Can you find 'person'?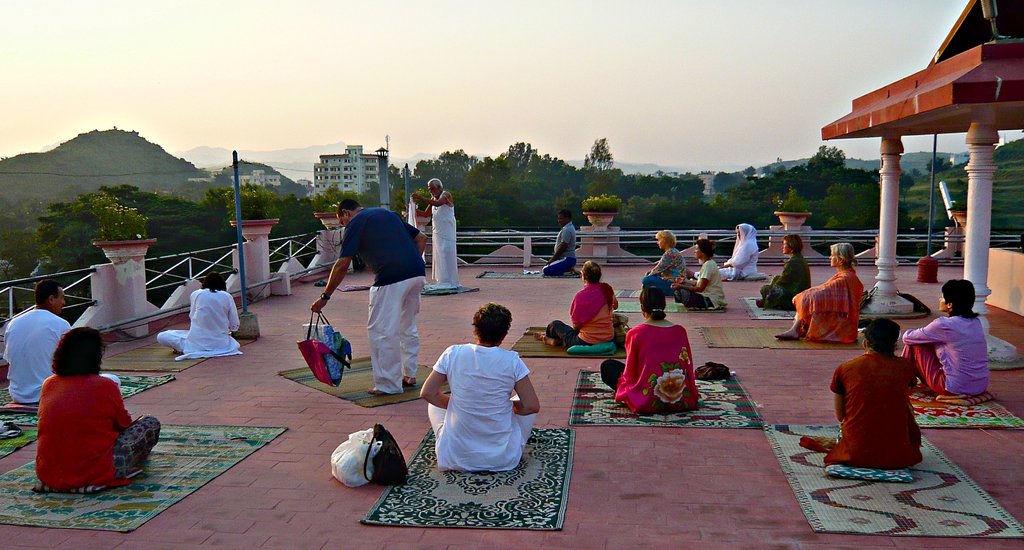
Yes, bounding box: (x1=26, y1=325, x2=140, y2=497).
